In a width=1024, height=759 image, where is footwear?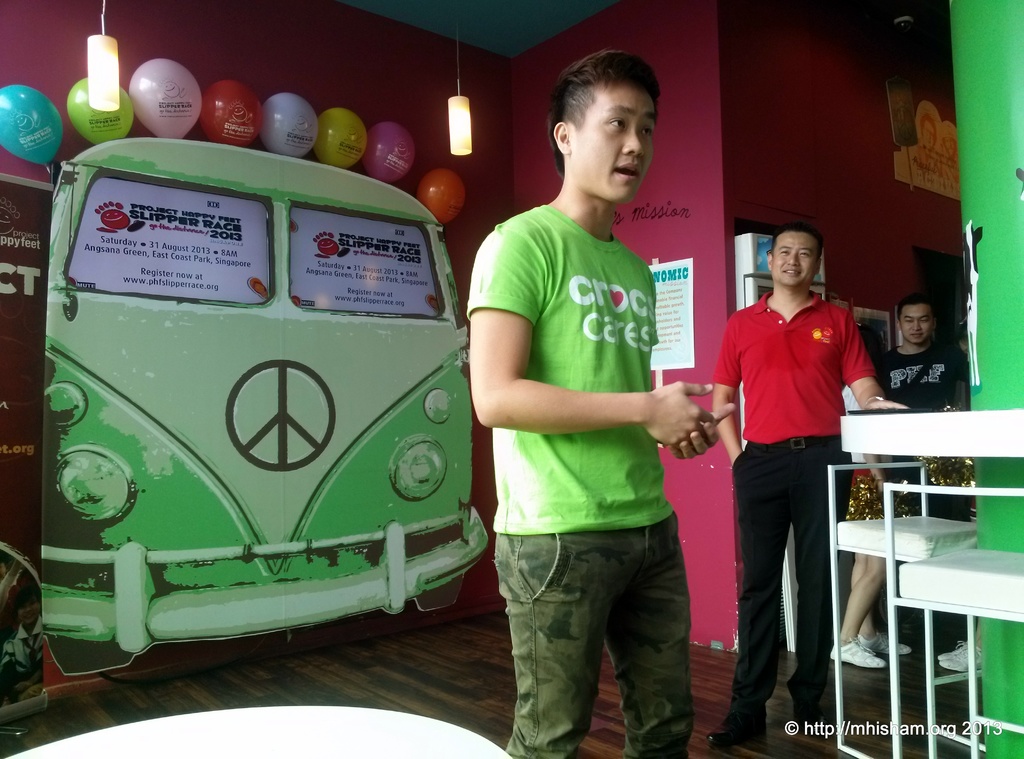
box(938, 646, 986, 673).
